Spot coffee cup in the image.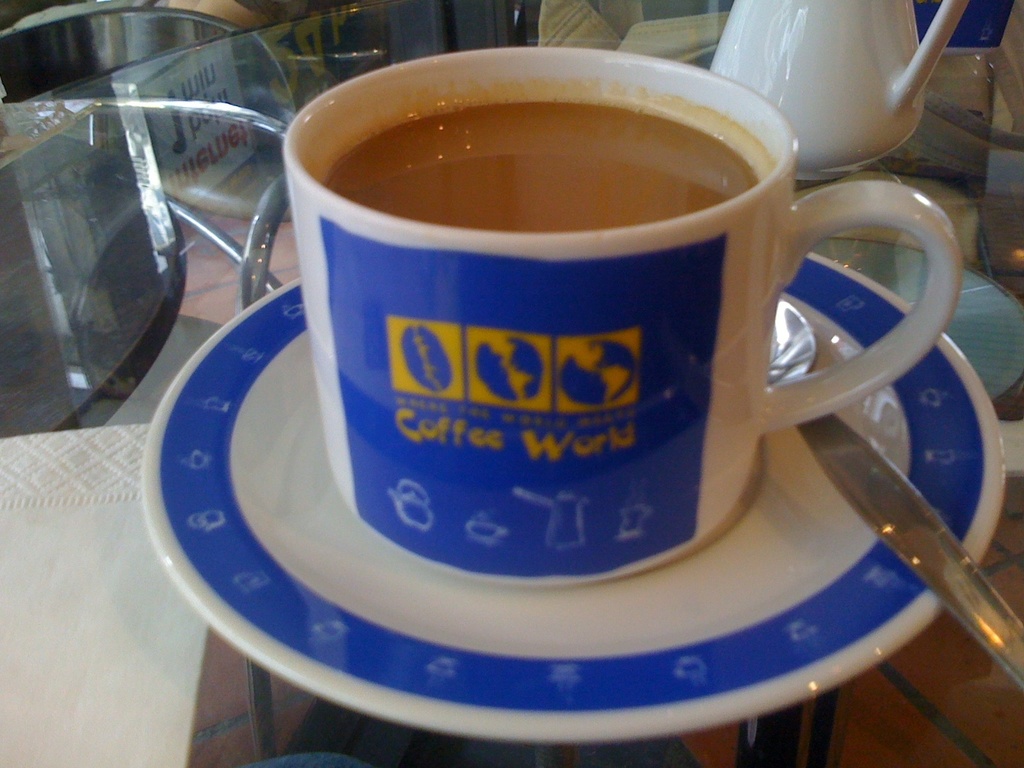
coffee cup found at 275/38/970/586.
